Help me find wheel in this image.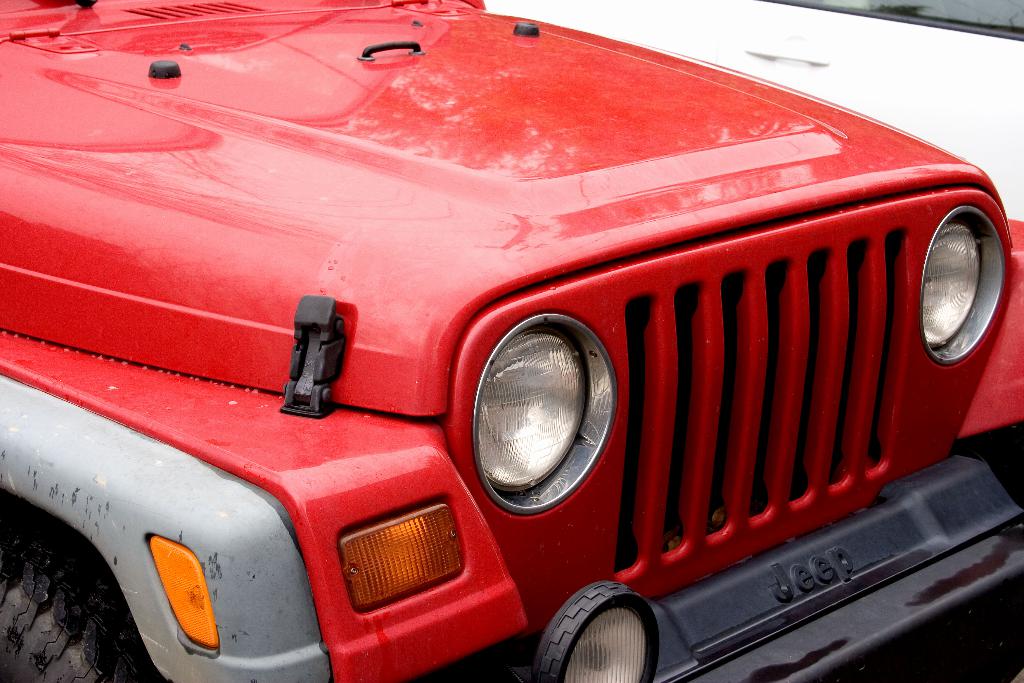
Found it: [0, 525, 166, 682].
